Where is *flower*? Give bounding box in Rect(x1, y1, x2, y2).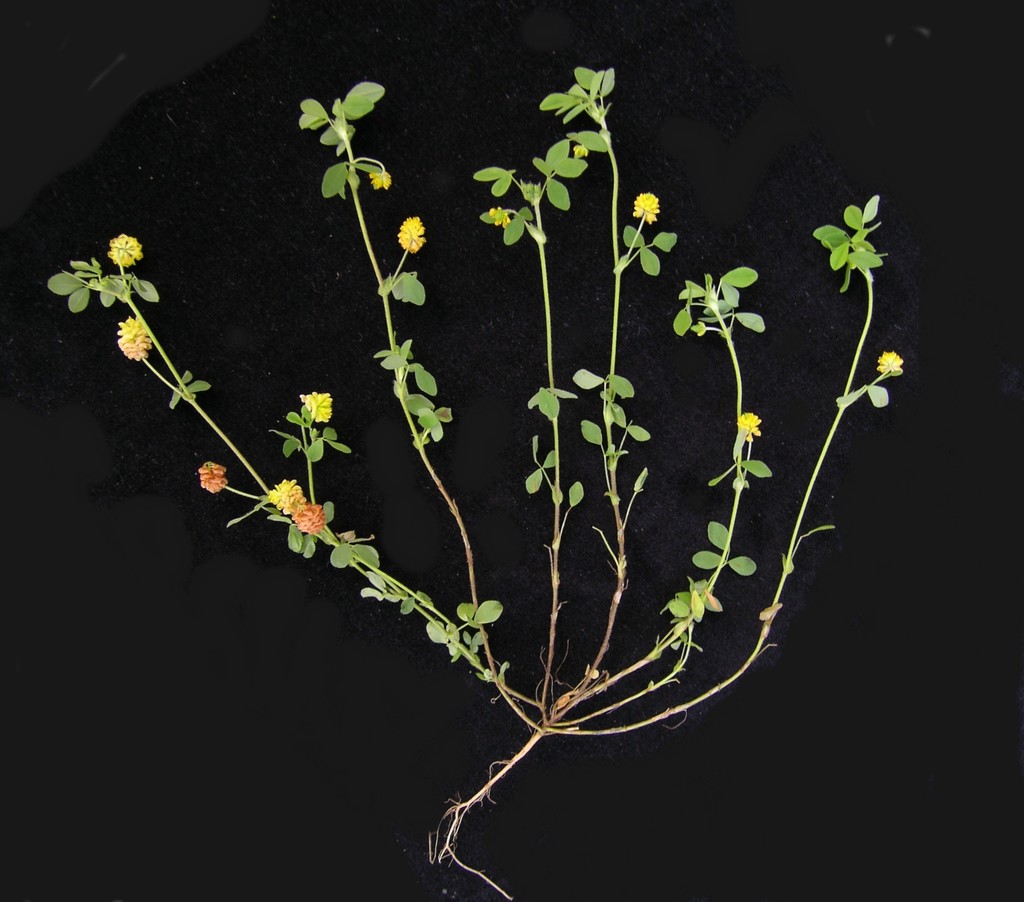
Rect(114, 318, 153, 360).
